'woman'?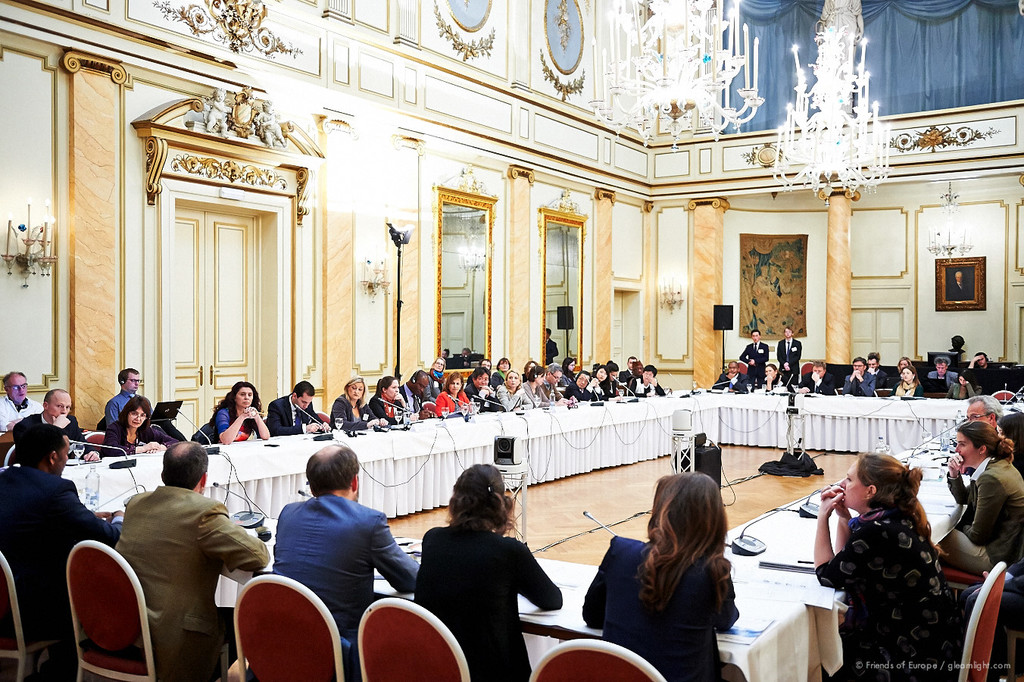
bbox=[523, 364, 554, 406]
